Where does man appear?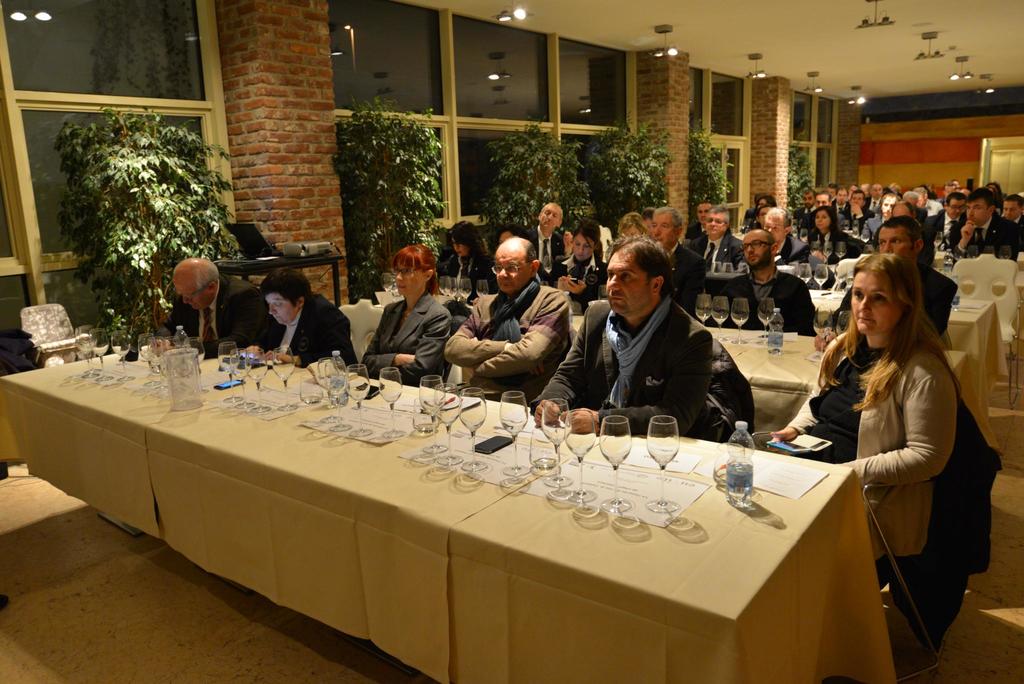
Appears at bbox=(739, 228, 817, 335).
